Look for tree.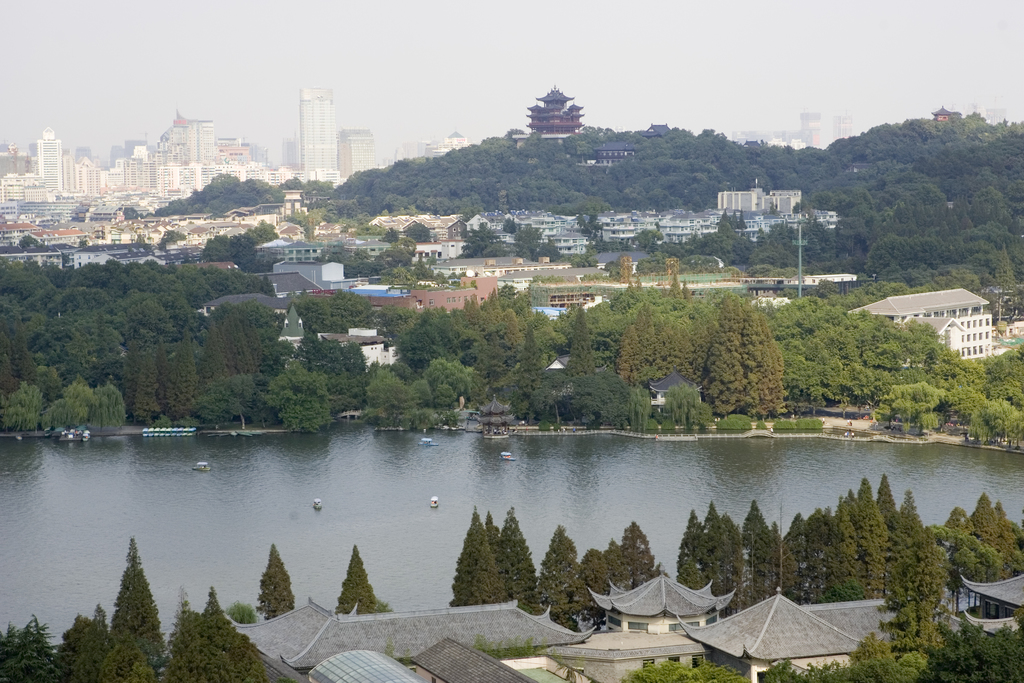
Found: [left=45, top=383, right=94, bottom=429].
